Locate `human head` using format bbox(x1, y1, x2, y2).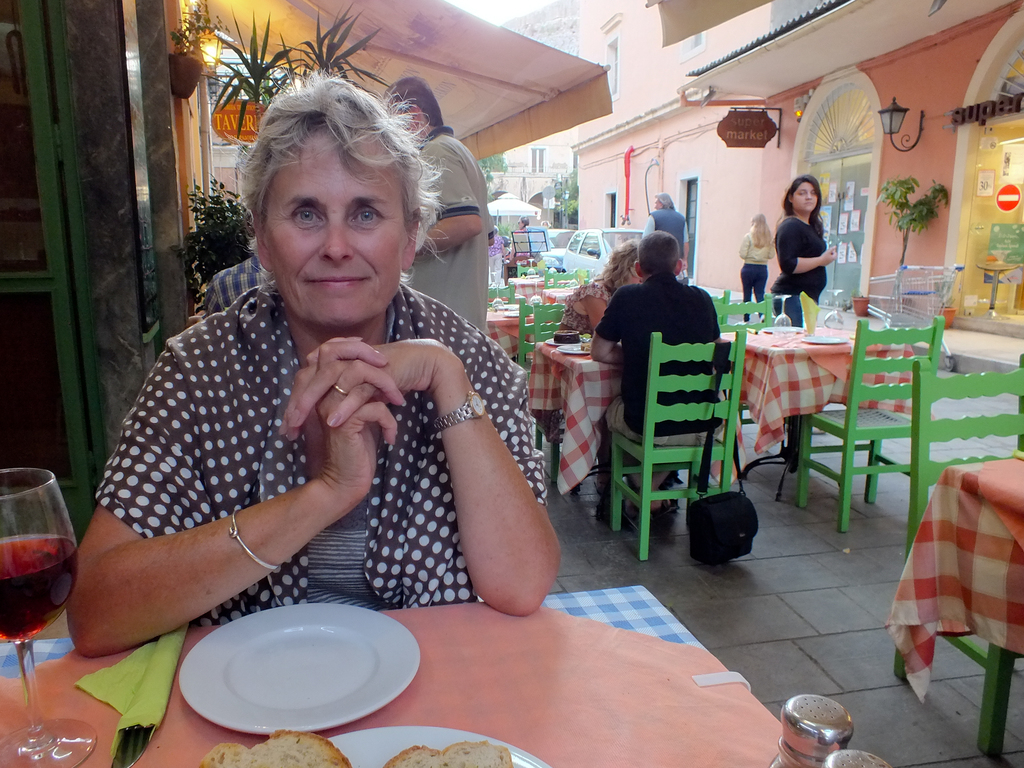
bbox(632, 226, 682, 278).
